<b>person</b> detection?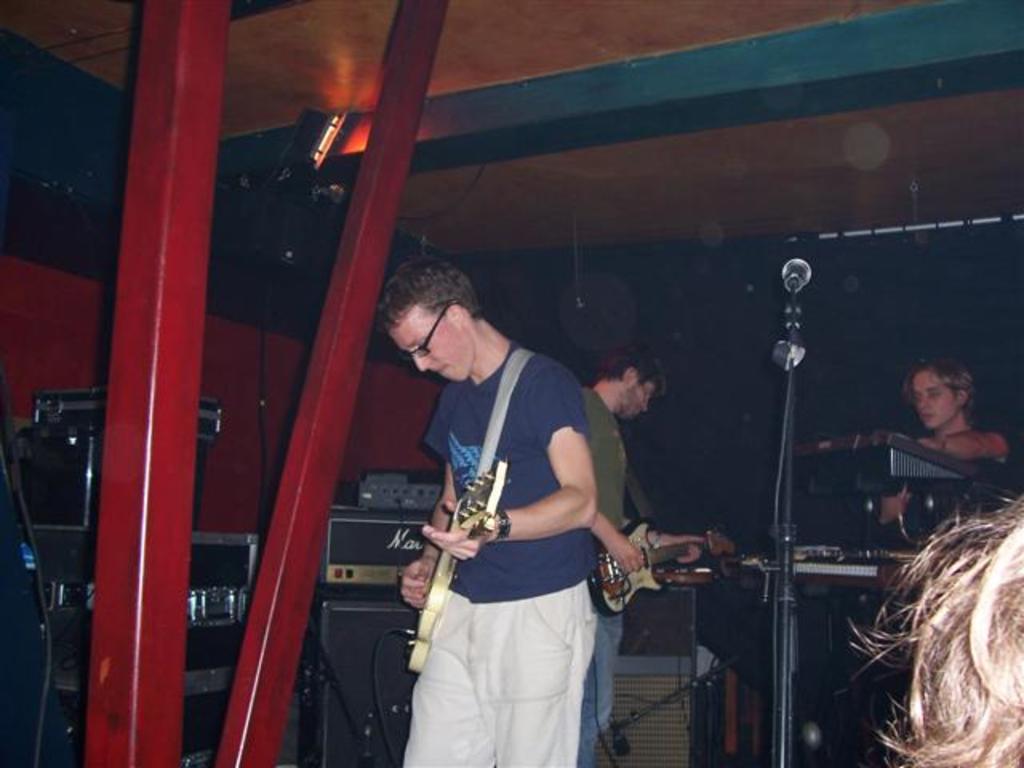
(x1=370, y1=245, x2=610, y2=766)
